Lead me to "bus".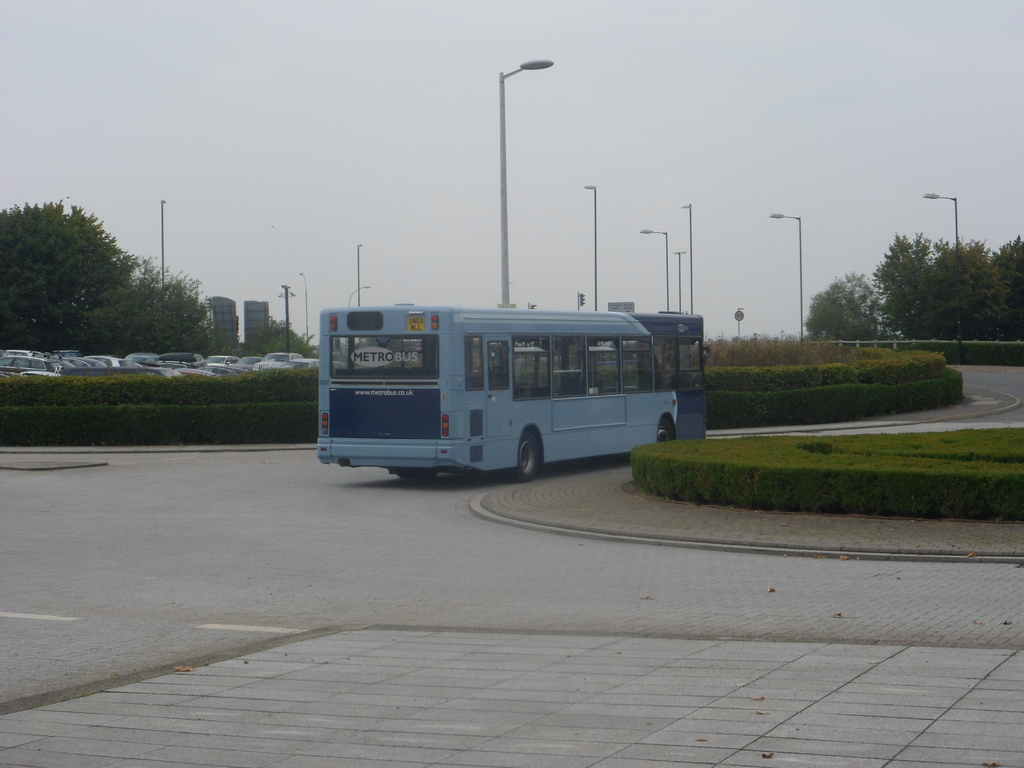
Lead to x1=318 y1=298 x2=710 y2=480.
